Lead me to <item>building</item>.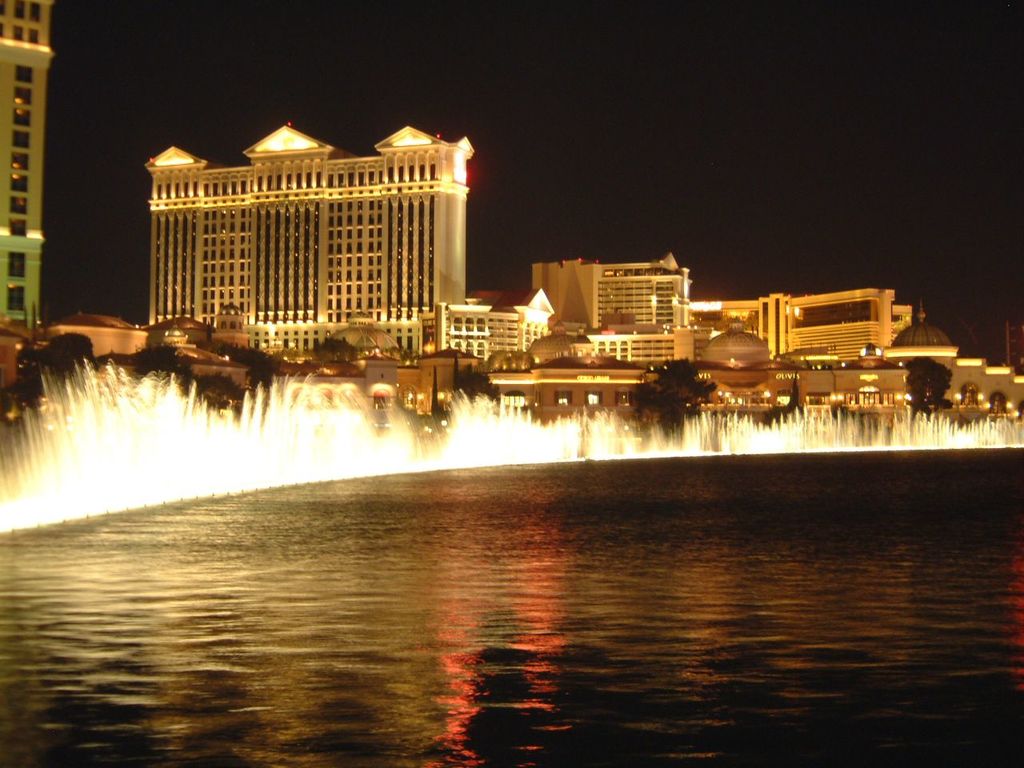
Lead to (1,0,54,326).
